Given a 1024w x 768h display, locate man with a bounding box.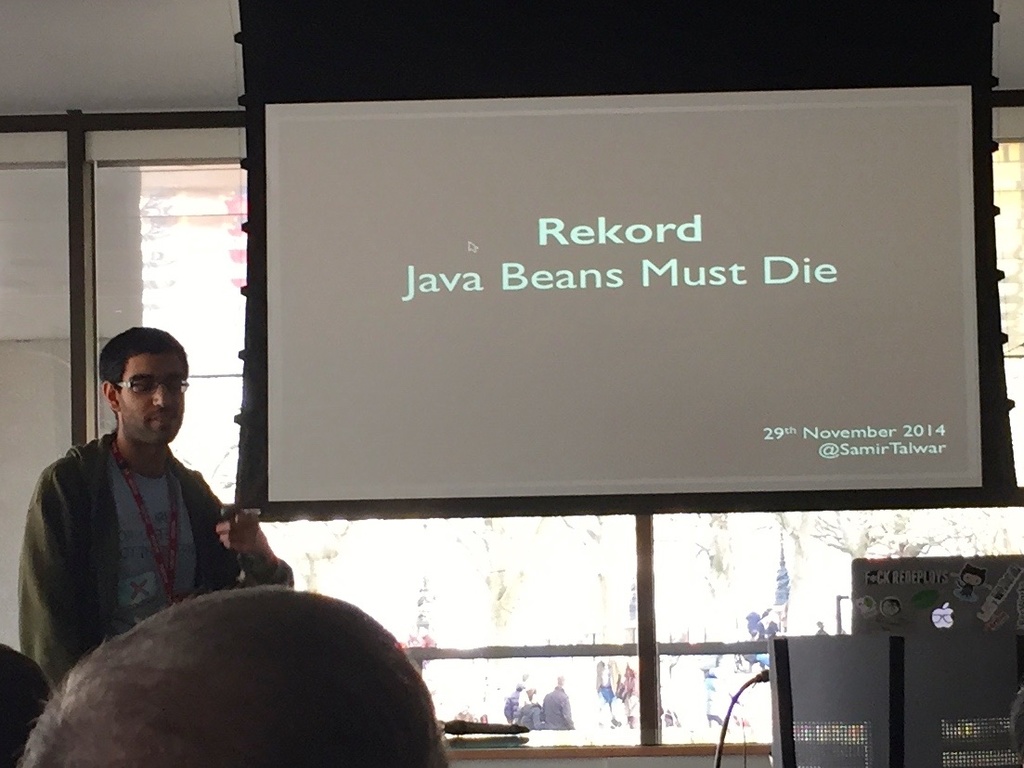
Located: select_region(539, 675, 577, 727).
